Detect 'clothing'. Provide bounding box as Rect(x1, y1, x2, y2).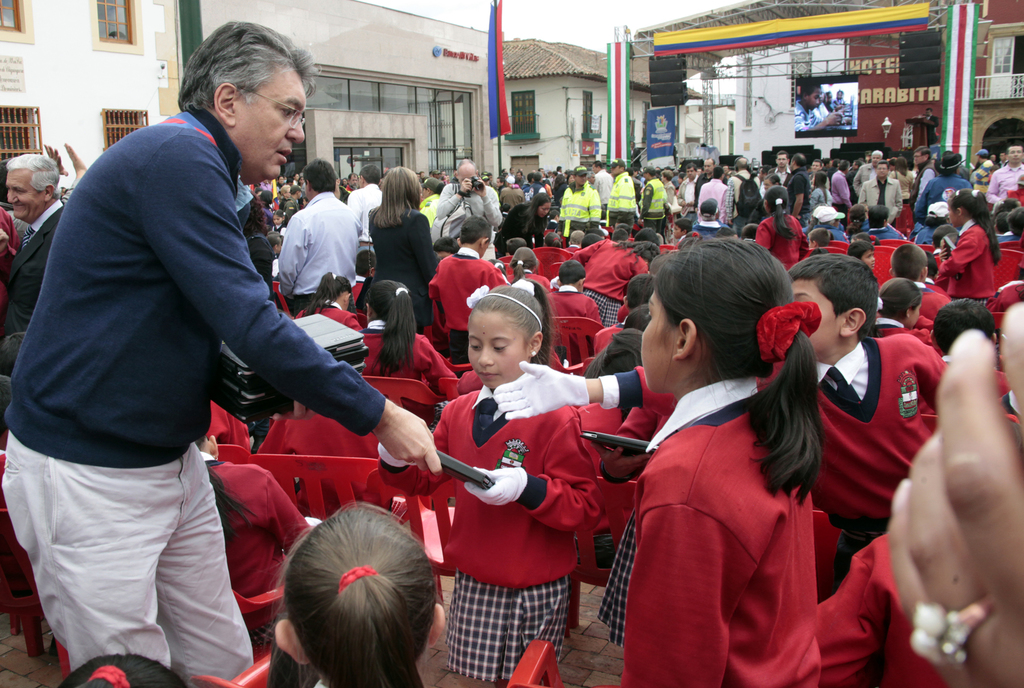
Rect(429, 187, 509, 244).
